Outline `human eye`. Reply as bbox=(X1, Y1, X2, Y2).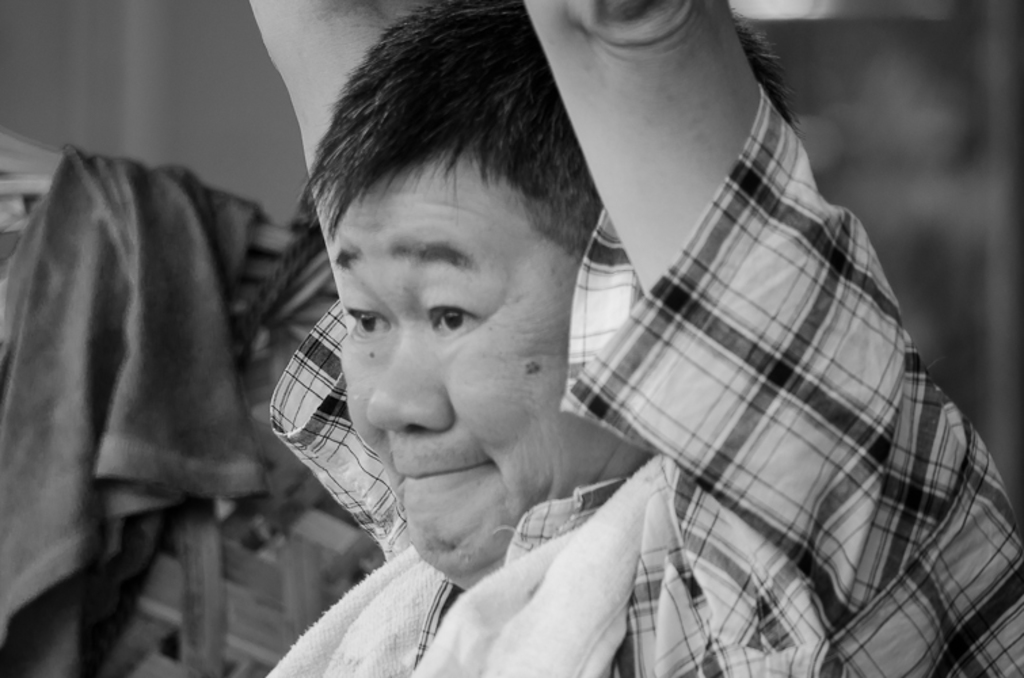
bbox=(410, 293, 492, 357).
